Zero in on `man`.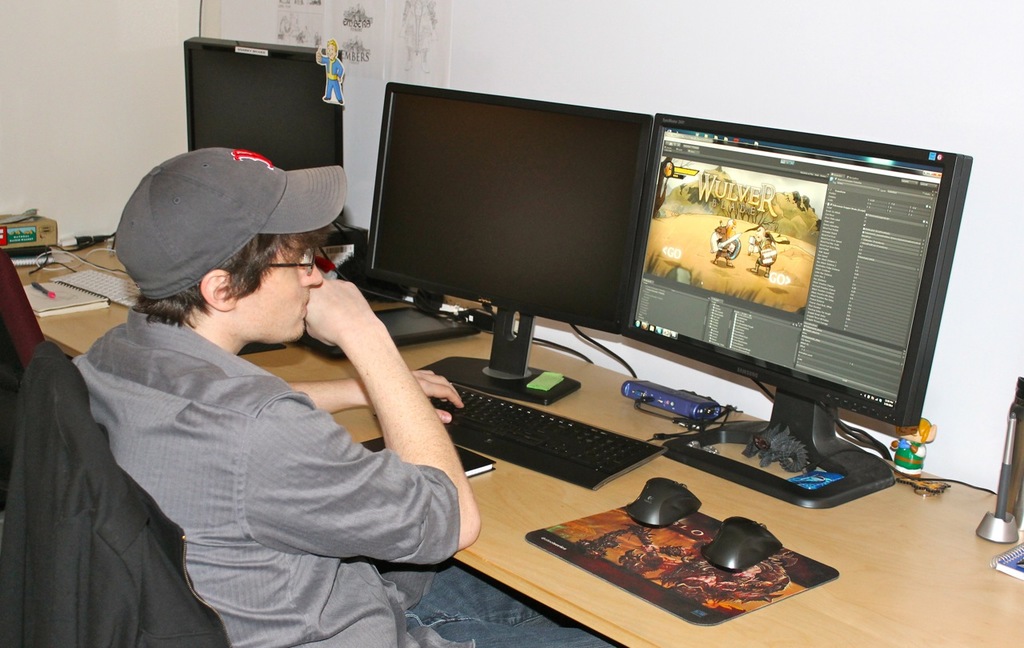
Zeroed in: l=70, t=146, r=622, b=647.
